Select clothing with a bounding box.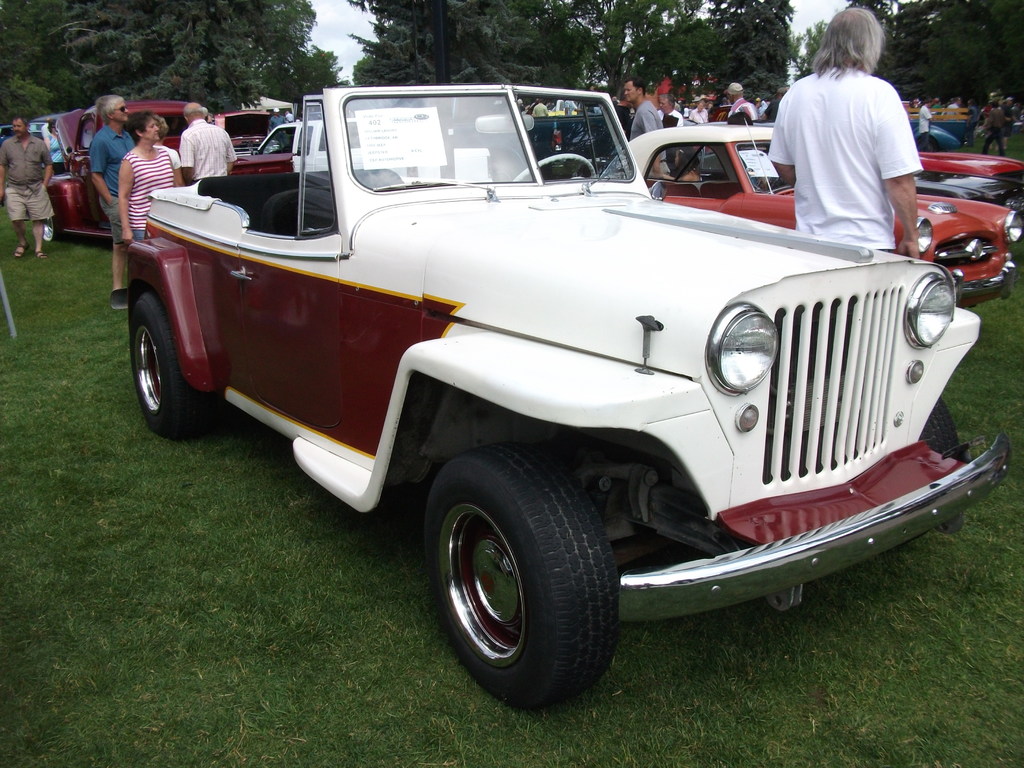
(left=689, top=109, right=709, bottom=123).
